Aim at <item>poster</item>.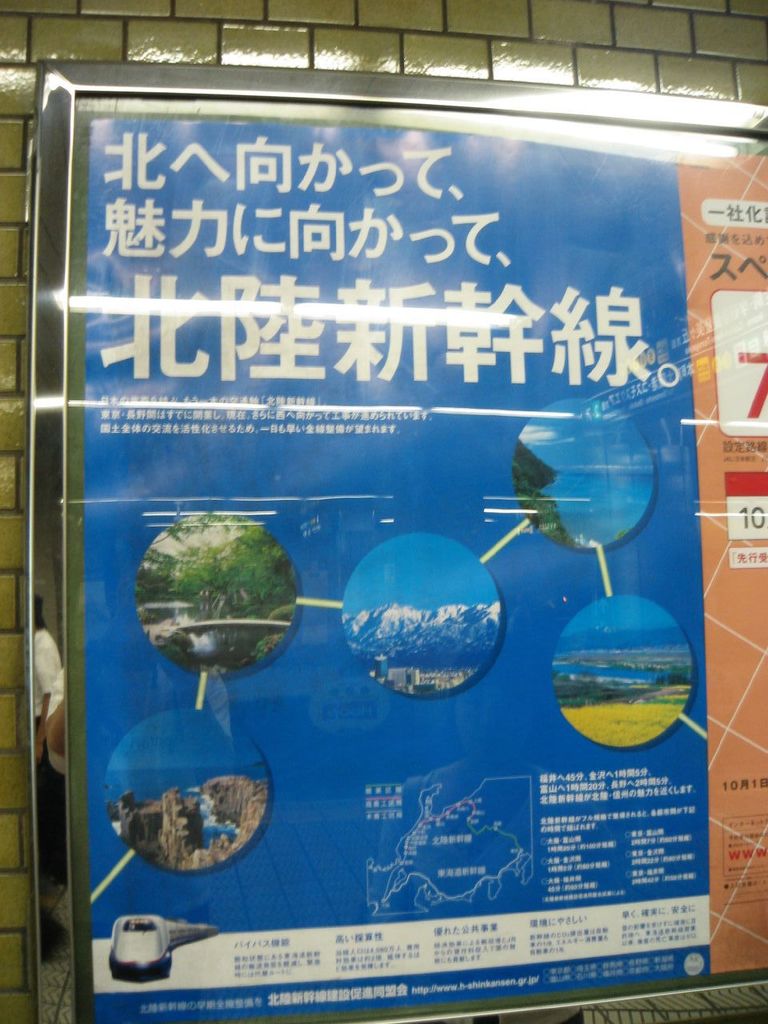
Aimed at (left=86, top=119, right=718, bottom=1023).
